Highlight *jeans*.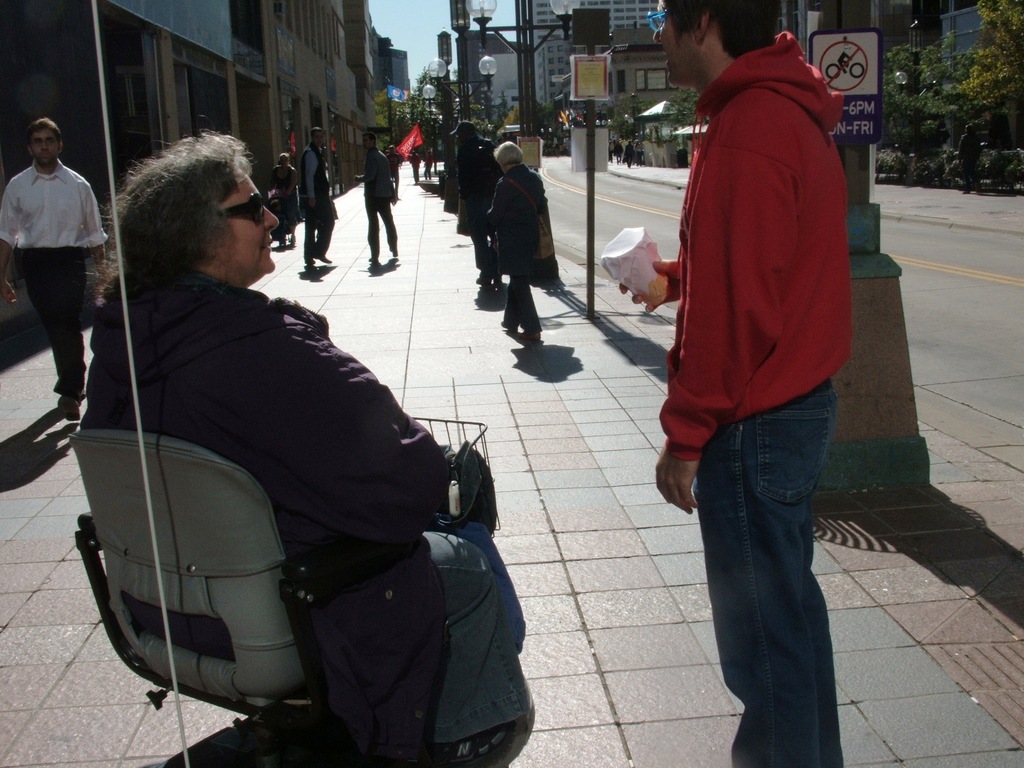
Highlighted region: (x1=276, y1=193, x2=300, y2=229).
